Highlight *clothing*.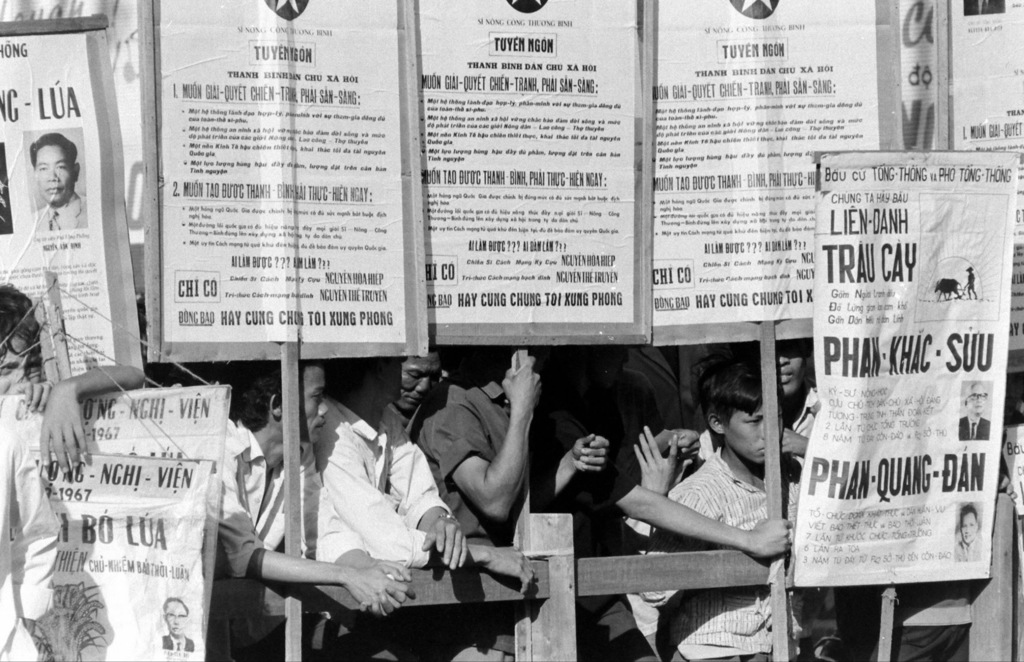
Highlighted region: BBox(260, 401, 451, 627).
